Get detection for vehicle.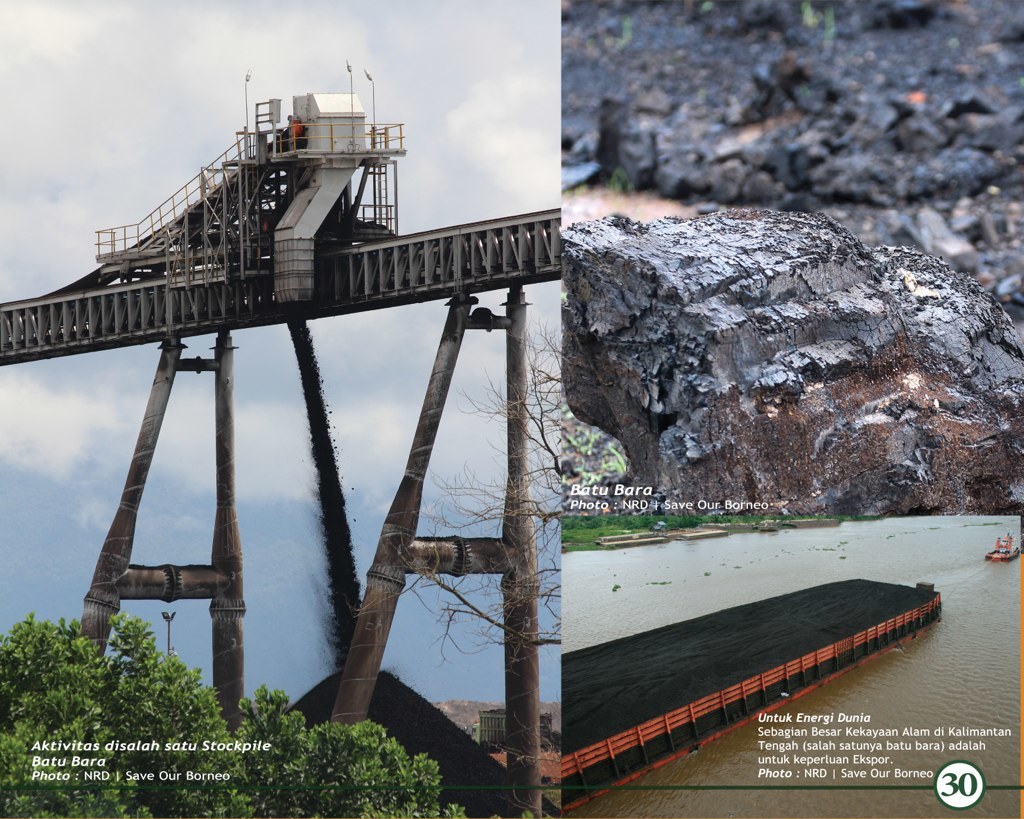
Detection: box=[983, 529, 1019, 565].
